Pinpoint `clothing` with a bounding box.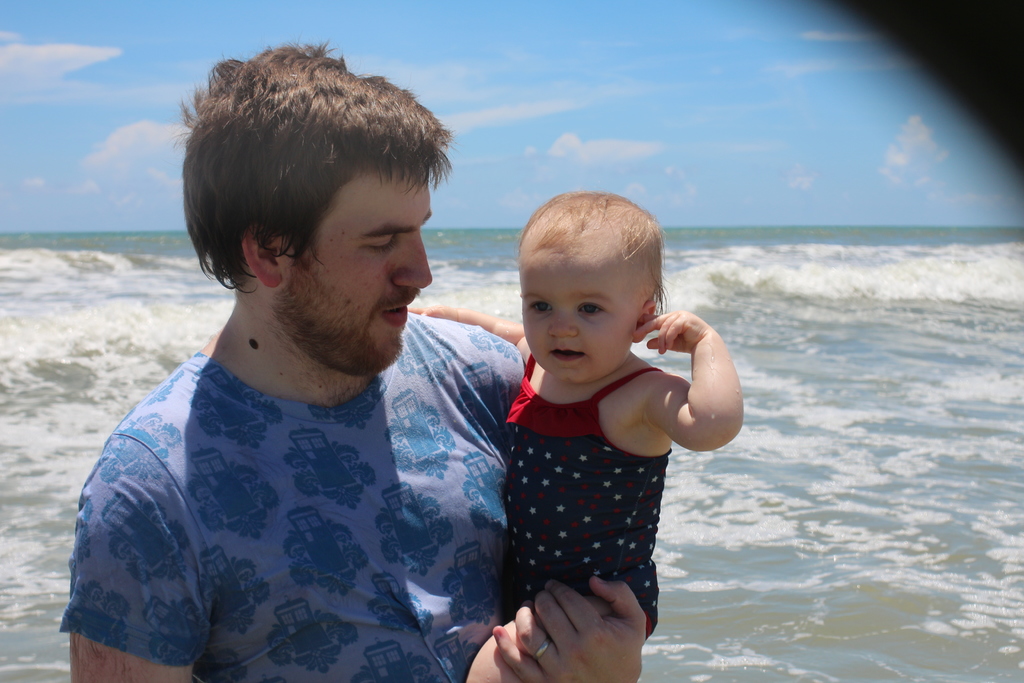
[left=506, top=356, right=657, bottom=638].
